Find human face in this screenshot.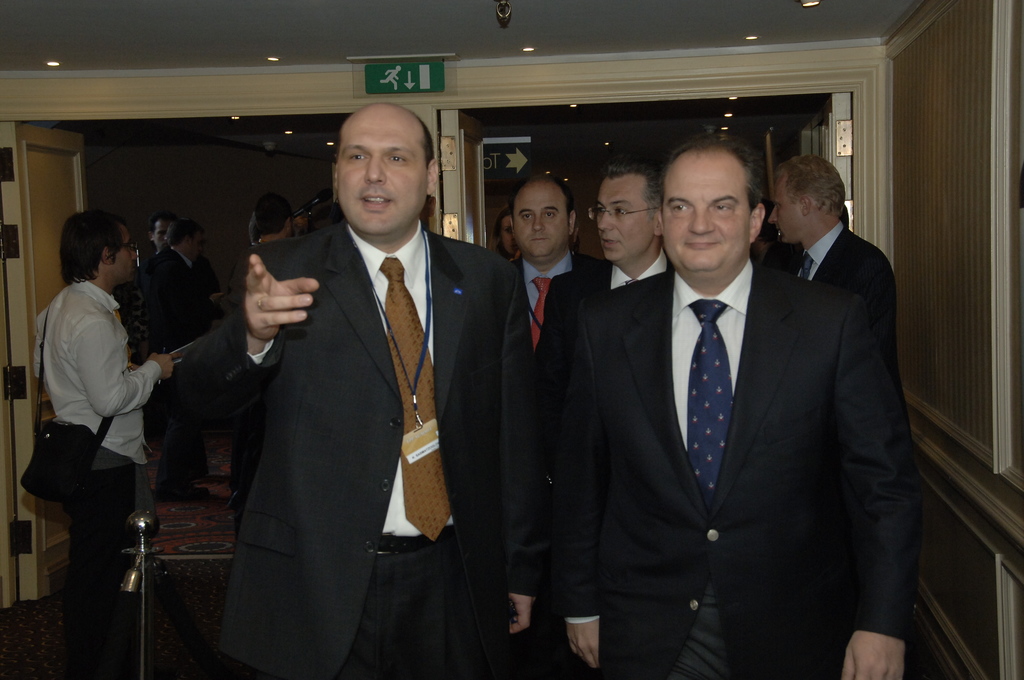
The bounding box for human face is left=500, top=216, right=518, bottom=252.
